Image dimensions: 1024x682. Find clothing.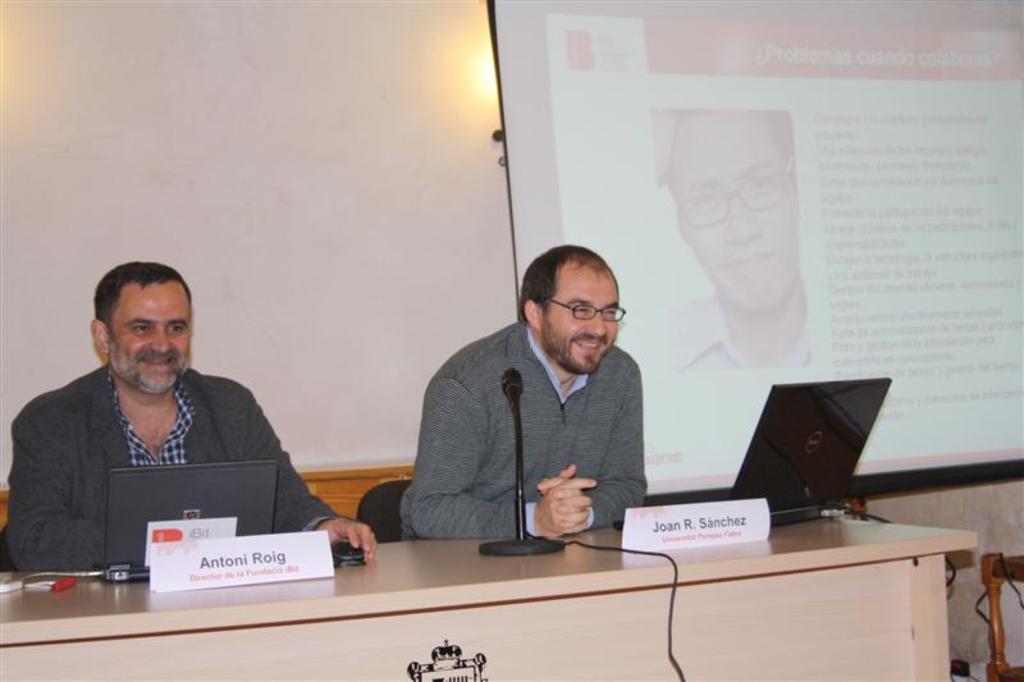
<bbox>5, 321, 337, 577</bbox>.
